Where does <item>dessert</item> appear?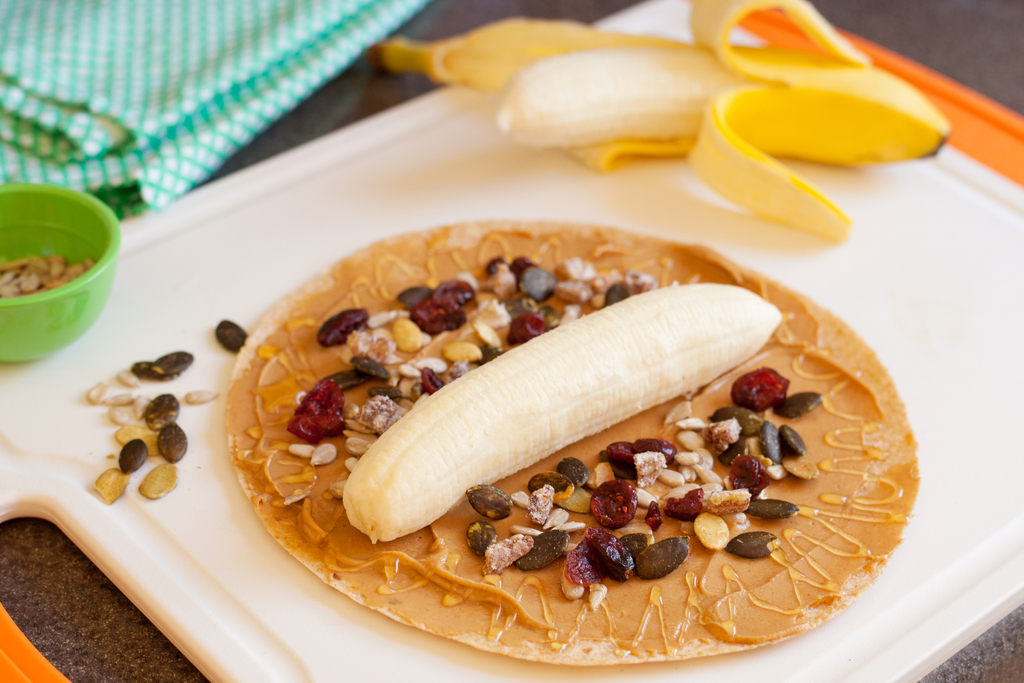
Appears at 90, 320, 247, 498.
